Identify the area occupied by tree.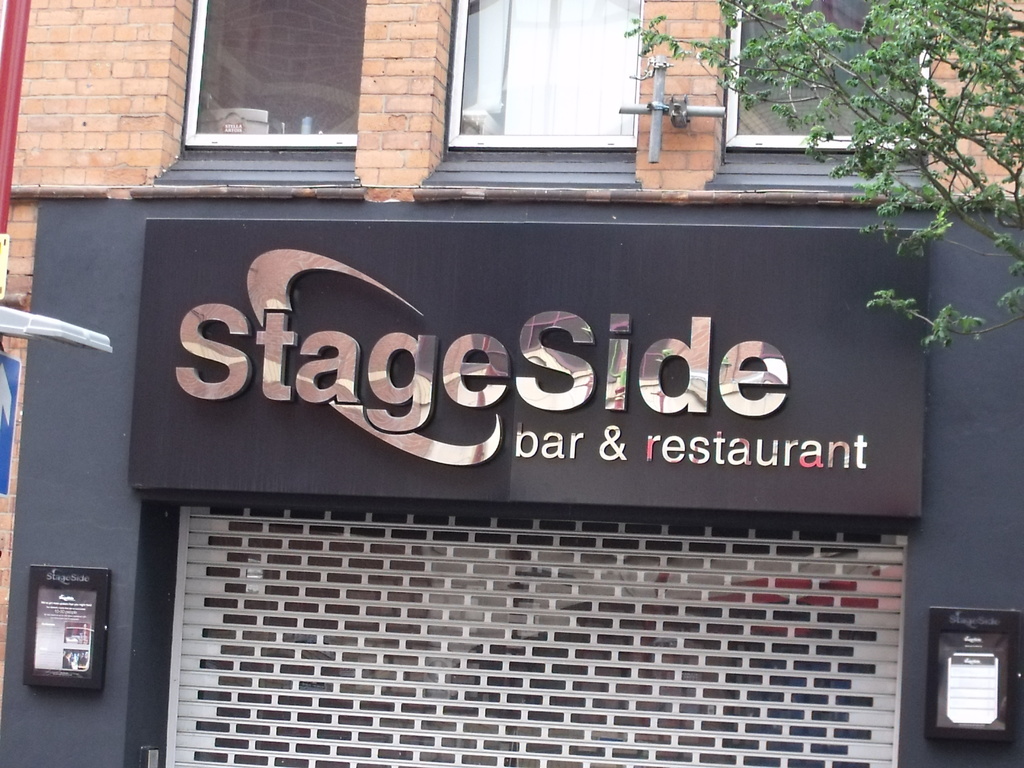
Area: (x1=623, y1=0, x2=1023, y2=351).
